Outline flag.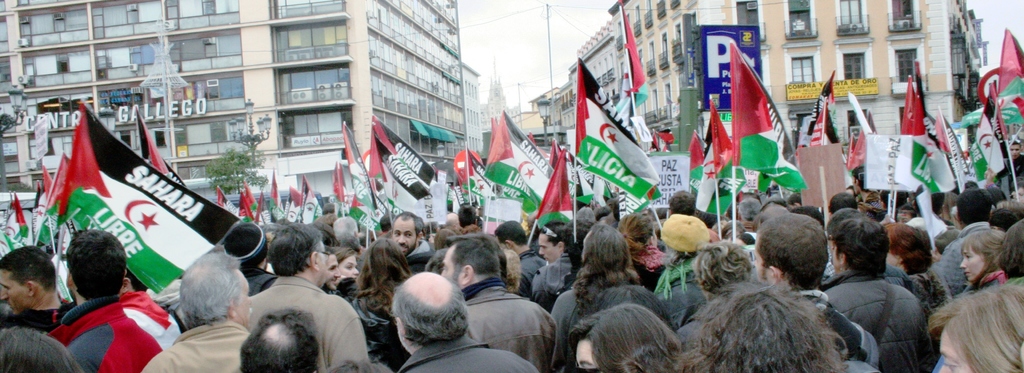
Outline: {"left": 532, "top": 151, "right": 595, "bottom": 218}.
